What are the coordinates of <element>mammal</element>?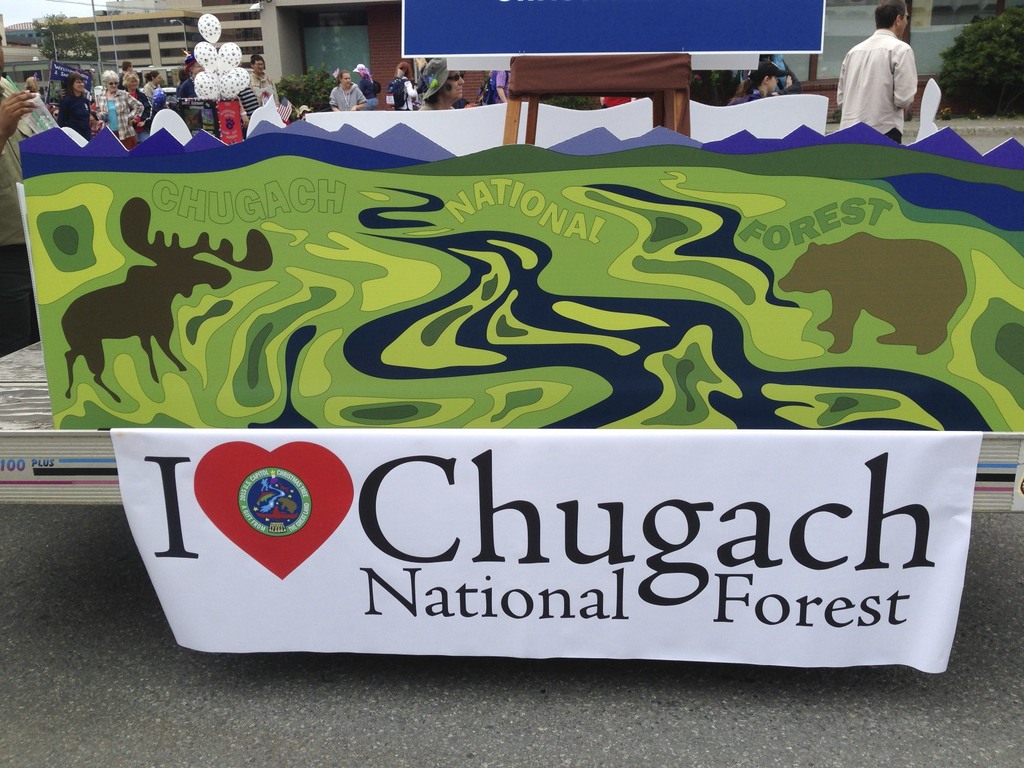
383,65,418,116.
